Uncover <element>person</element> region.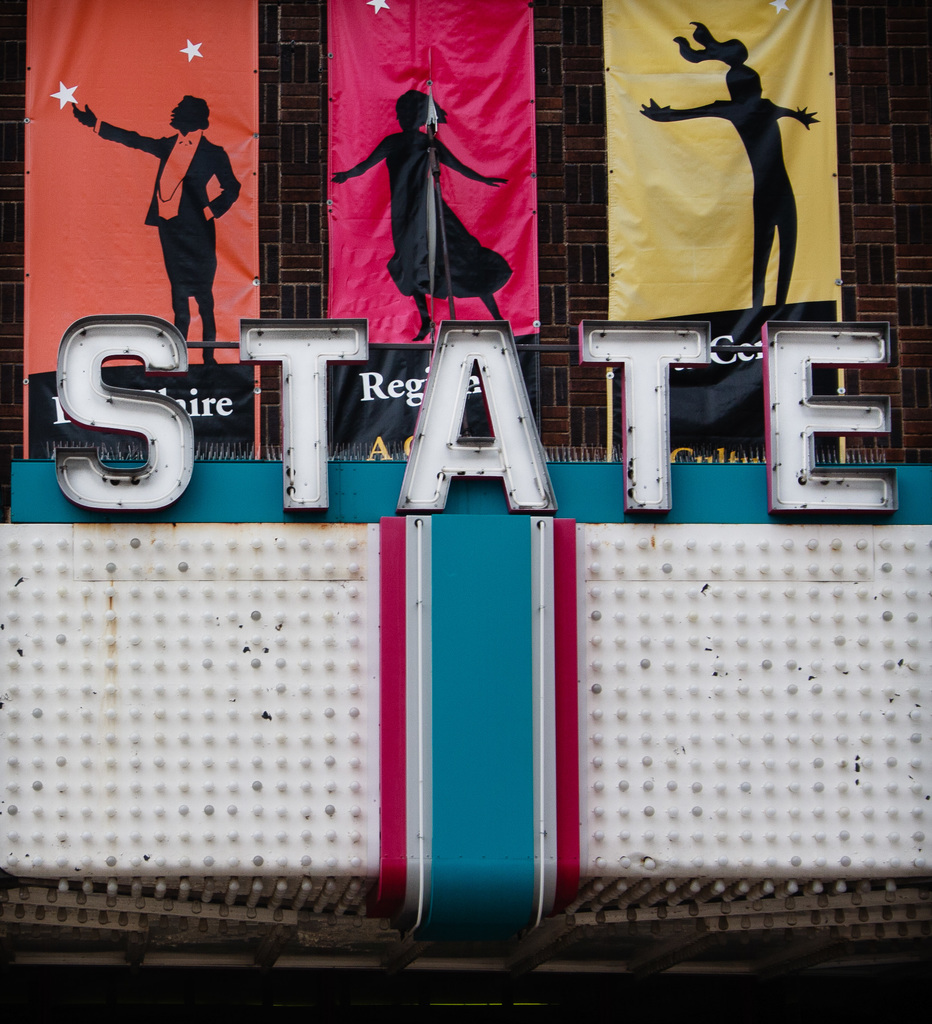
Uncovered: rect(358, 52, 503, 346).
